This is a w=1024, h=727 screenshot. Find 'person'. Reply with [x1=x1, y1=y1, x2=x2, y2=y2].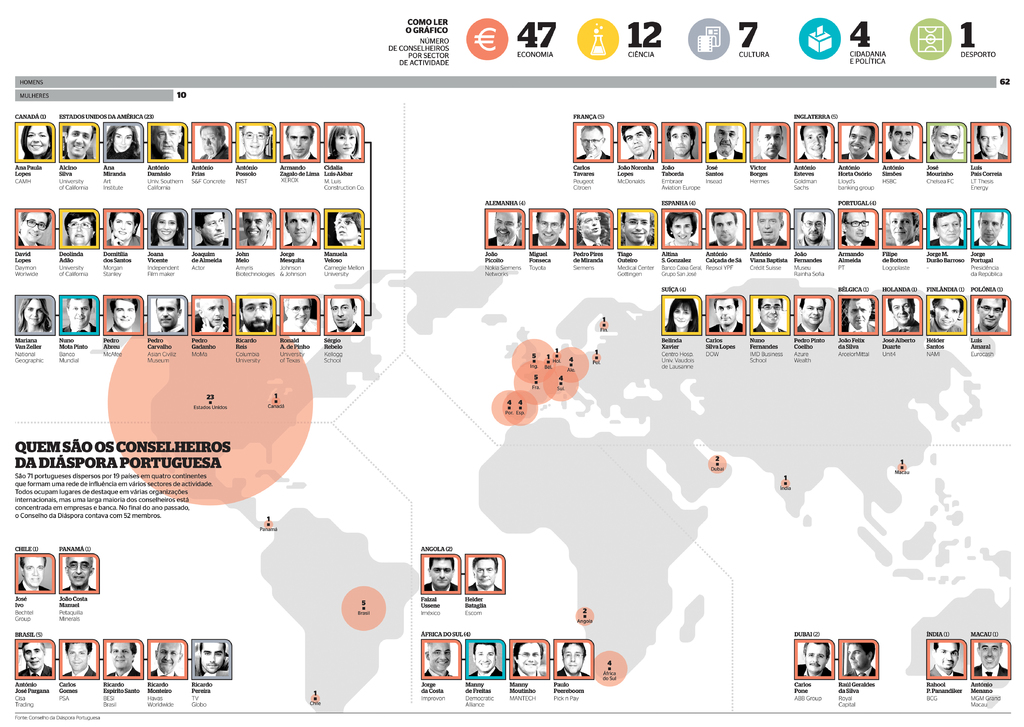
[x1=973, y1=123, x2=1008, y2=162].
